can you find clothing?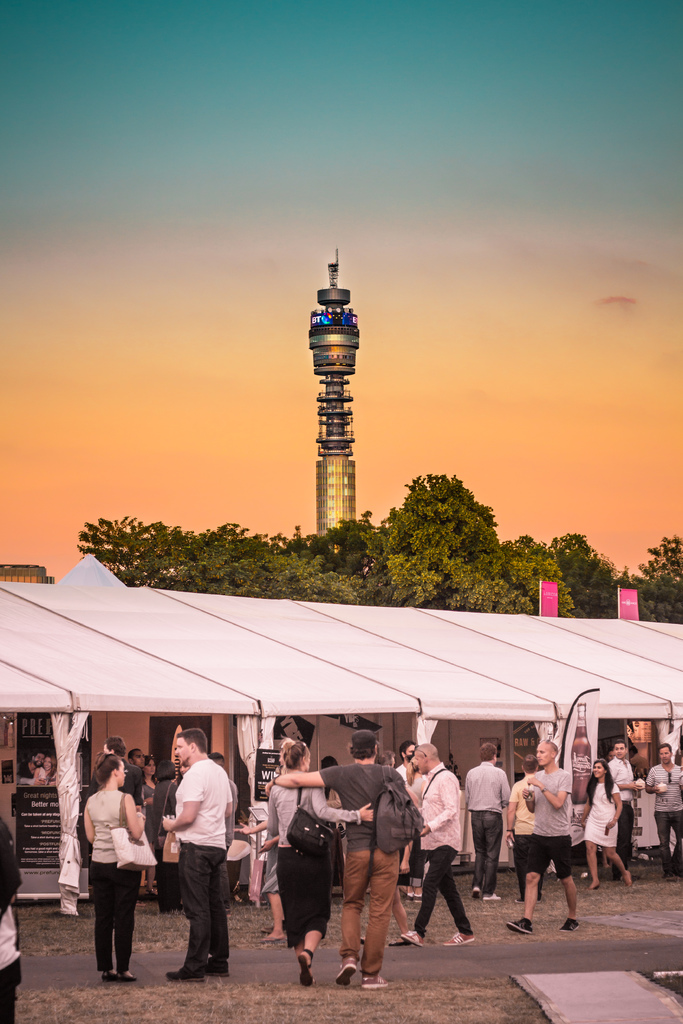
Yes, bounding box: {"x1": 269, "y1": 771, "x2": 364, "y2": 946}.
